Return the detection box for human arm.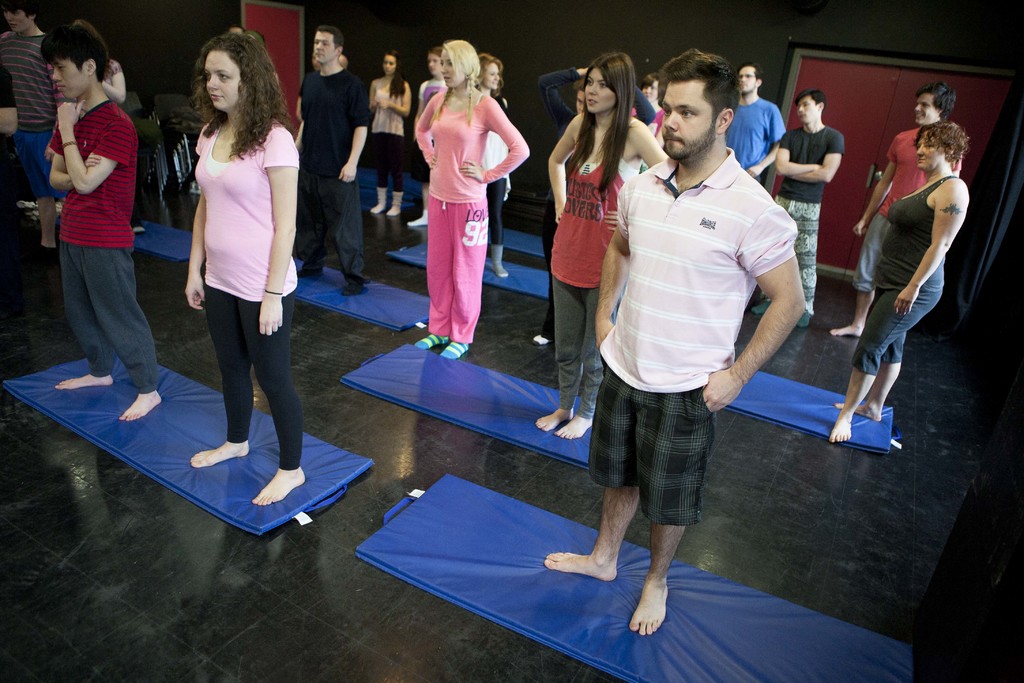
<bbox>260, 129, 302, 340</bbox>.
